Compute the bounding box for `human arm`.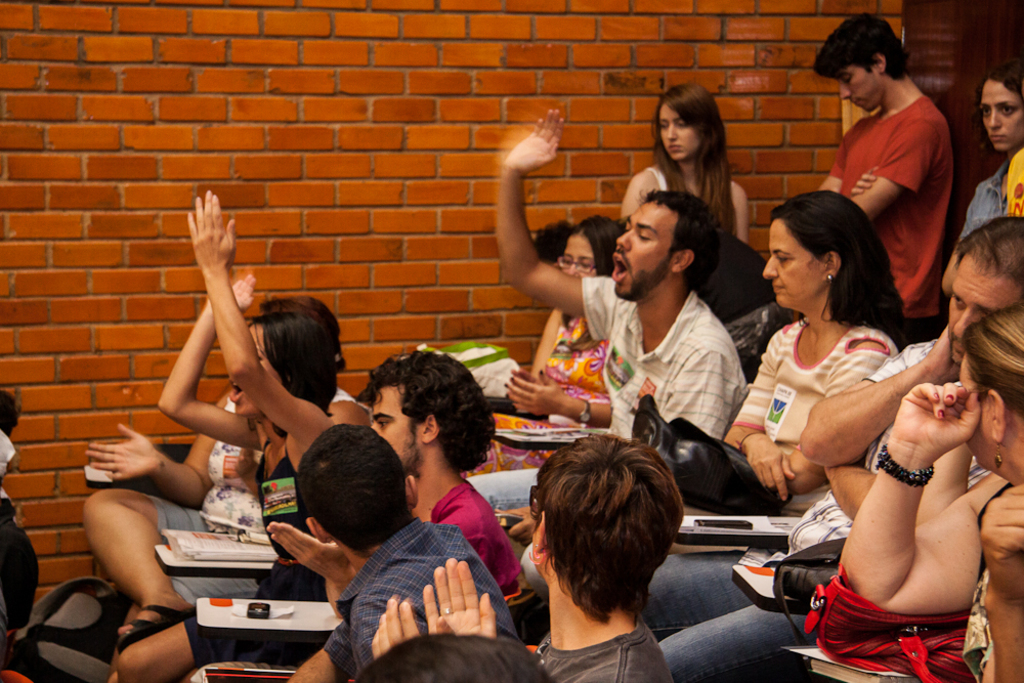
select_region(156, 275, 275, 452).
